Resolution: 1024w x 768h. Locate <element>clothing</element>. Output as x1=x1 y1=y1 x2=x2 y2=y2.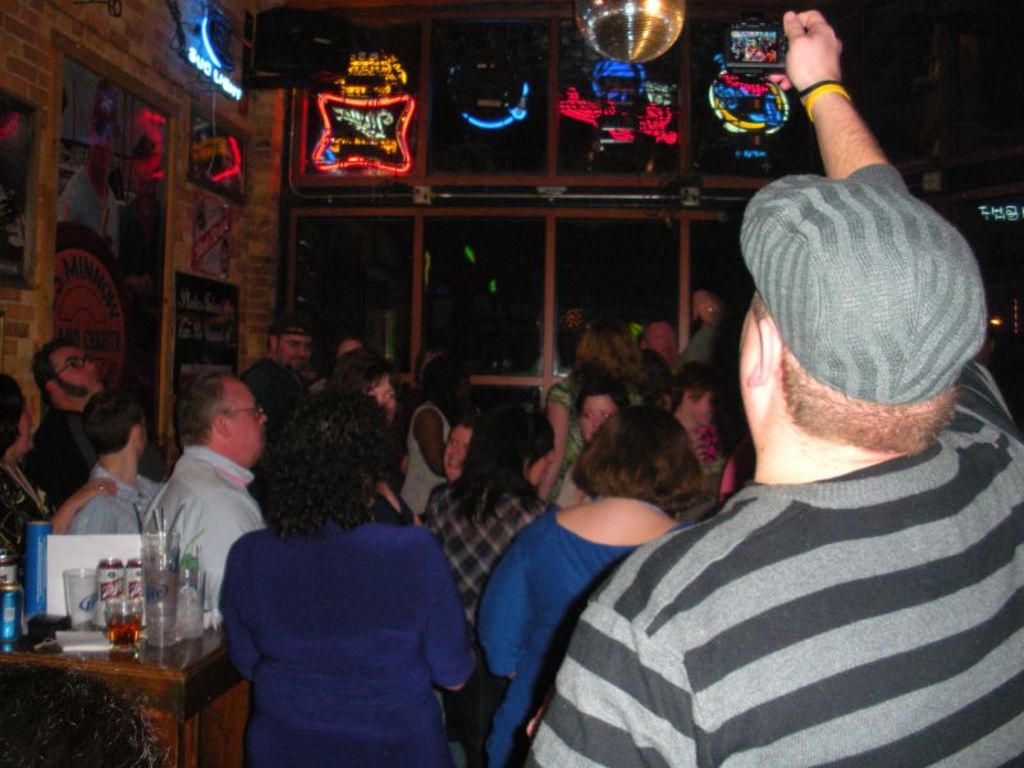
x1=223 y1=513 x2=481 y2=767.
